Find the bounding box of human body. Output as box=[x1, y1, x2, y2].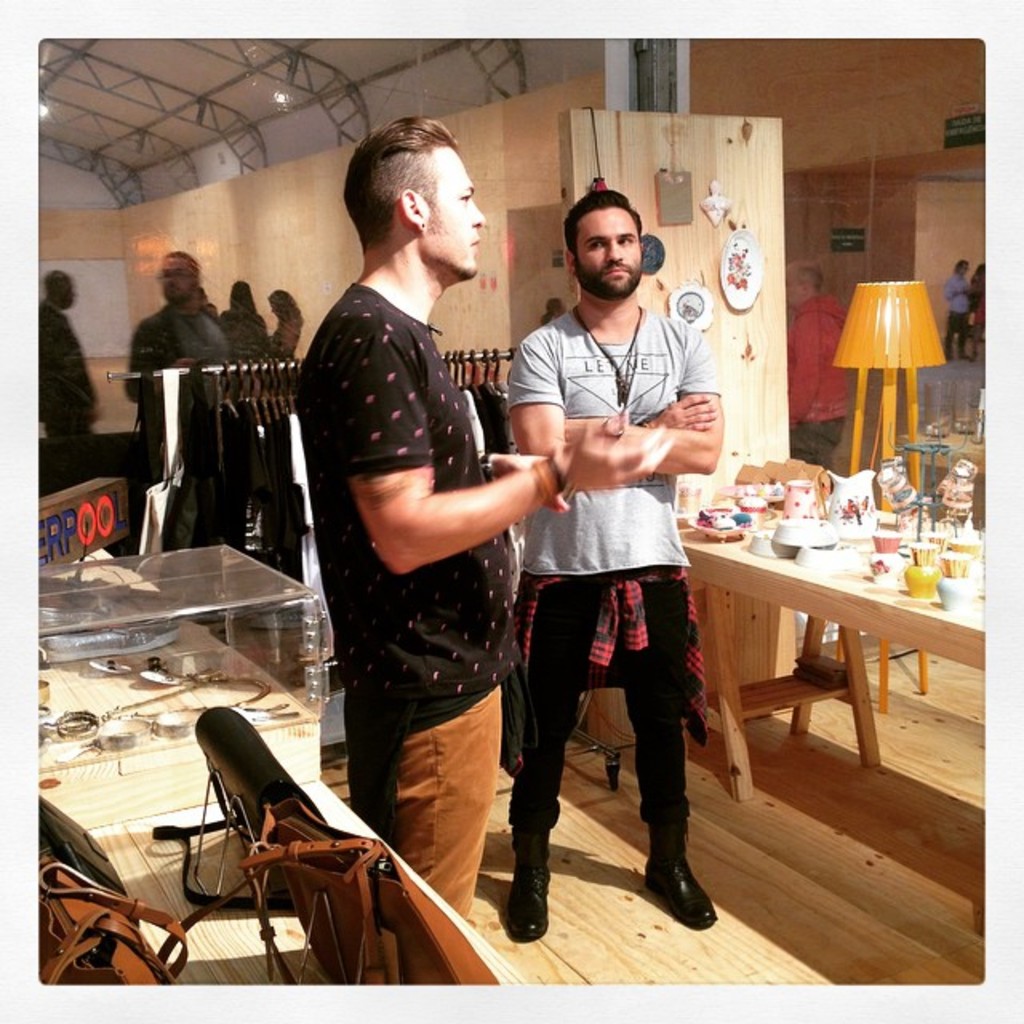
box=[789, 291, 864, 469].
